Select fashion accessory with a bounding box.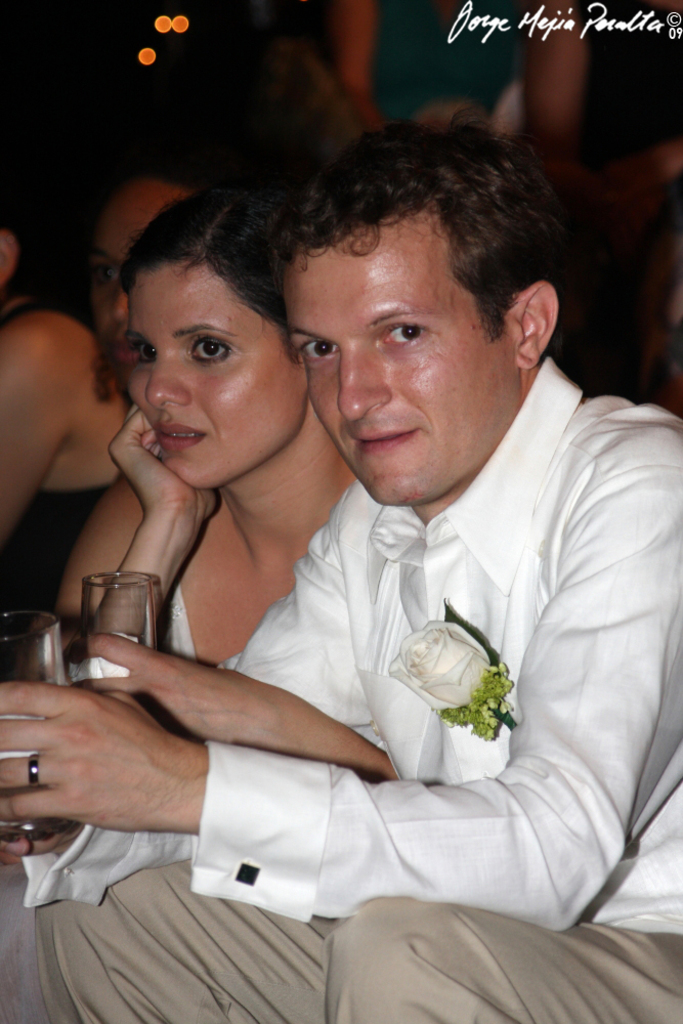
bbox=[25, 750, 42, 787].
